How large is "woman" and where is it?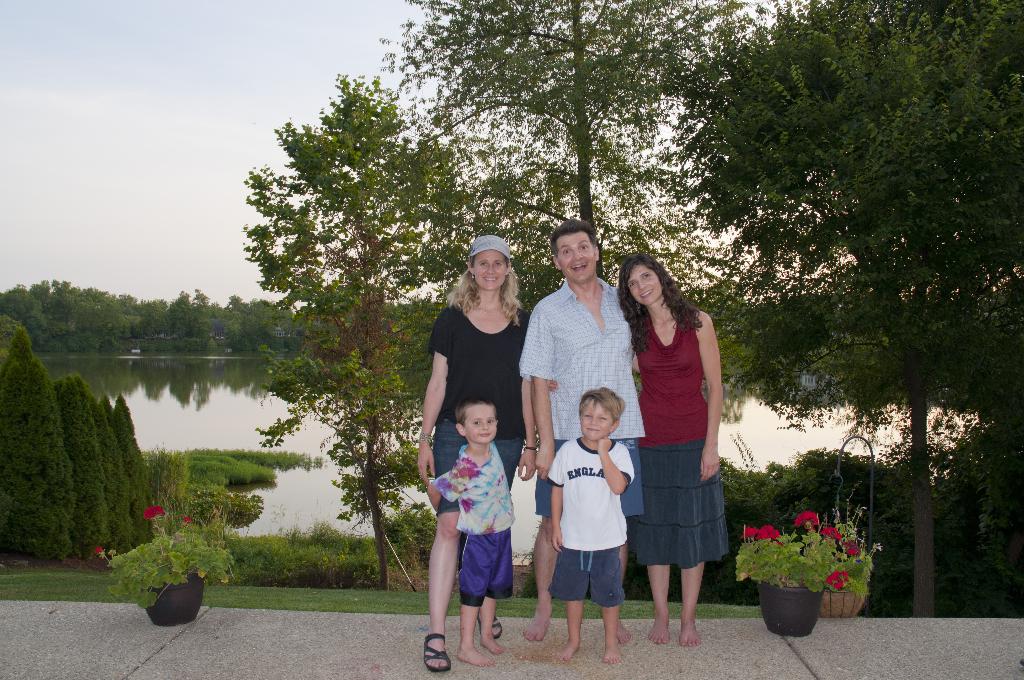
Bounding box: [623, 252, 739, 642].
